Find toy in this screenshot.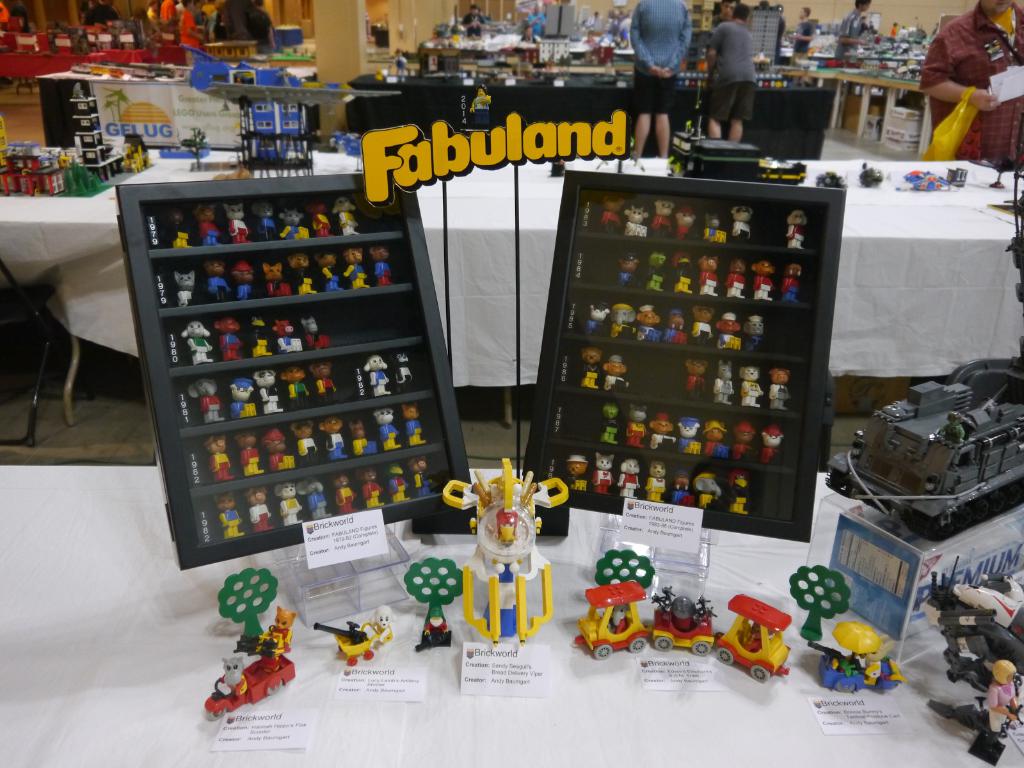
The bounding box for toy is x1=730 y1=204 x2=750 y2=244.
